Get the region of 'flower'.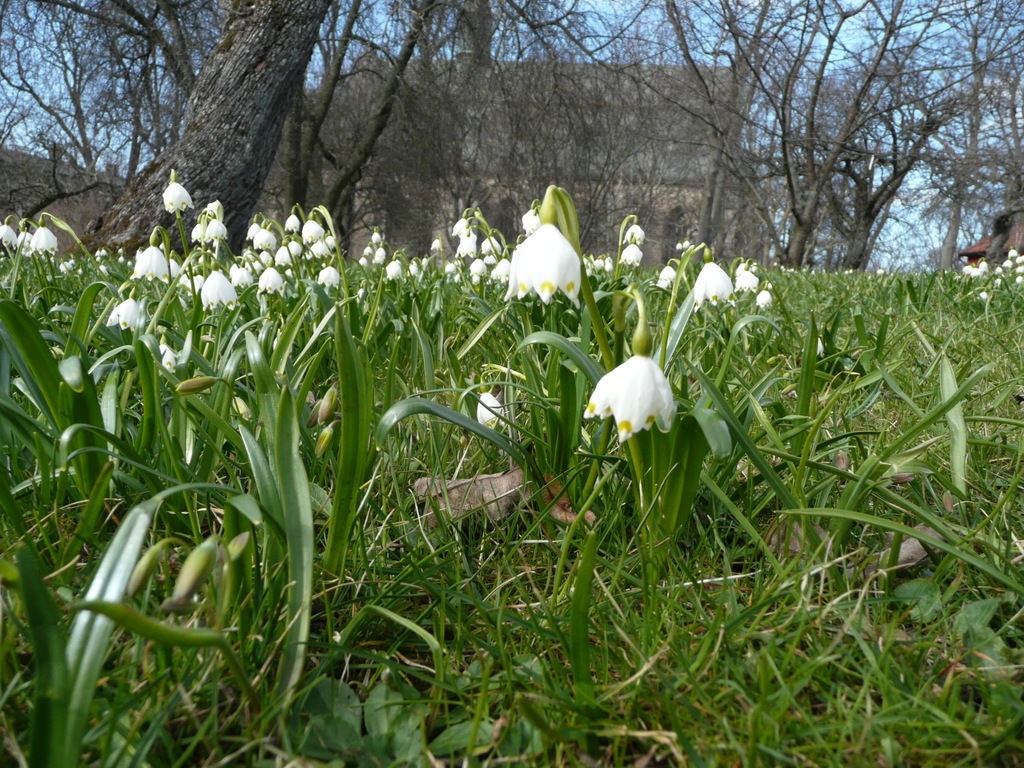
x1=17 y1=227 x2=40 y2=249.
